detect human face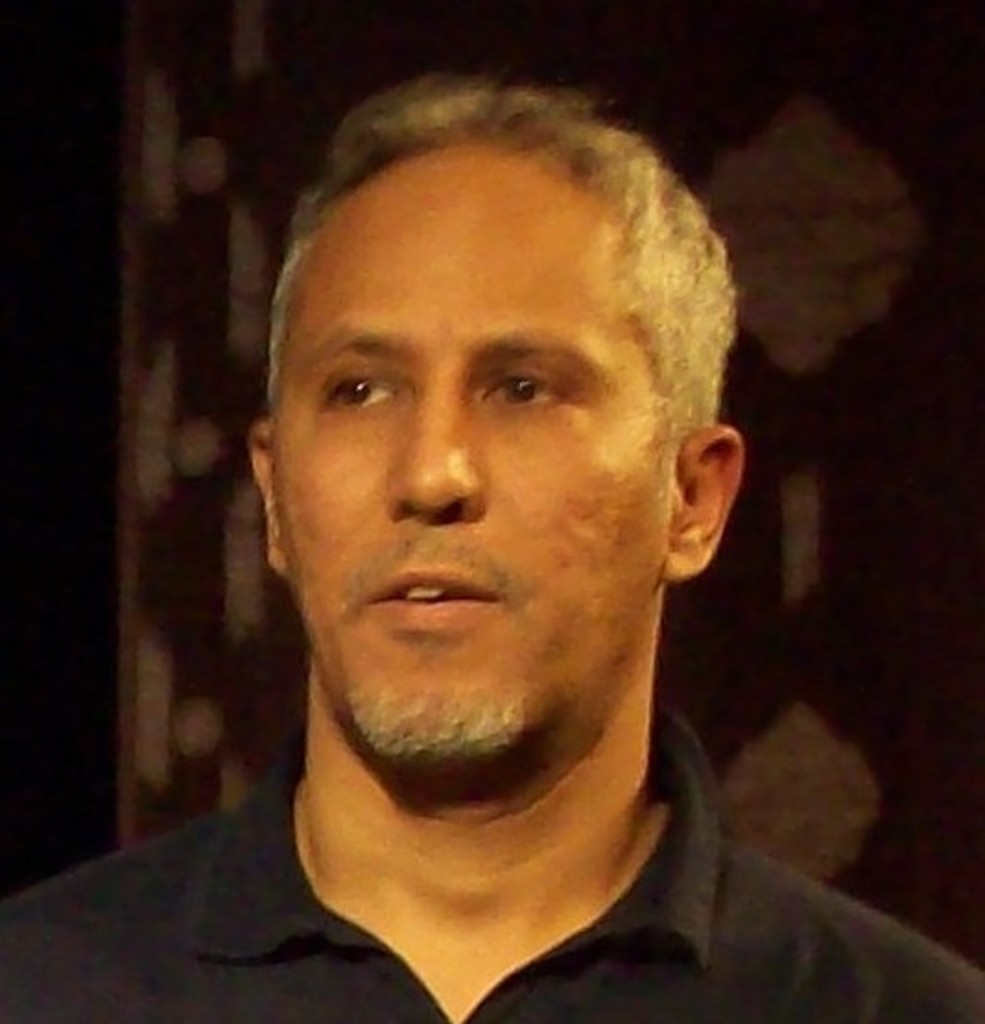
[256, 144, 671, 775]
